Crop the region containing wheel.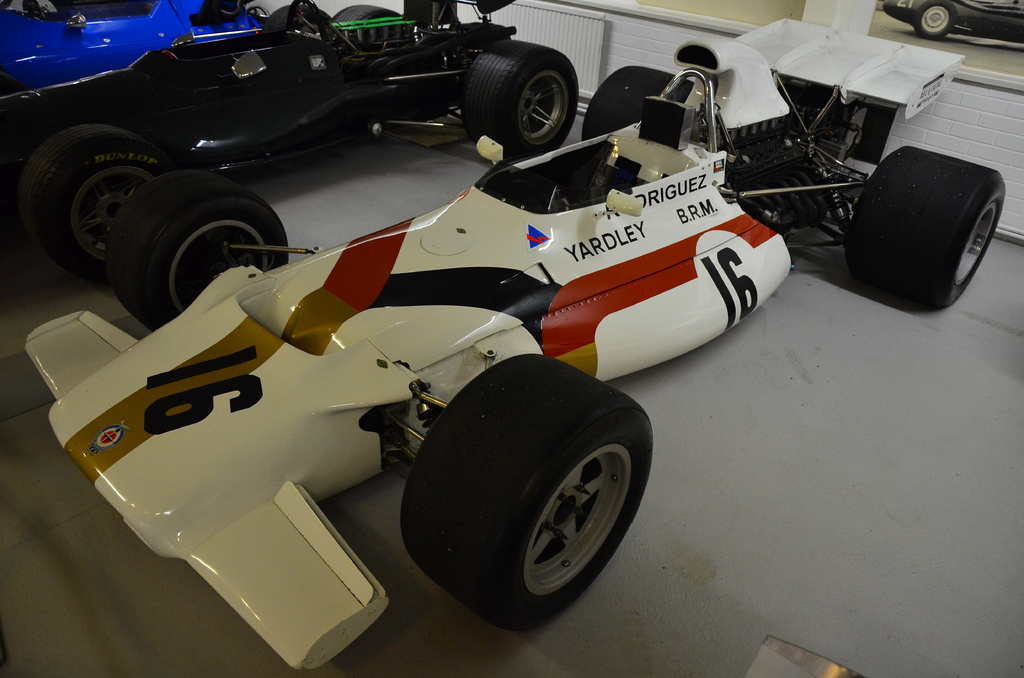
Crop region: (x1=338, y1=0, x2=419, y2=40).
